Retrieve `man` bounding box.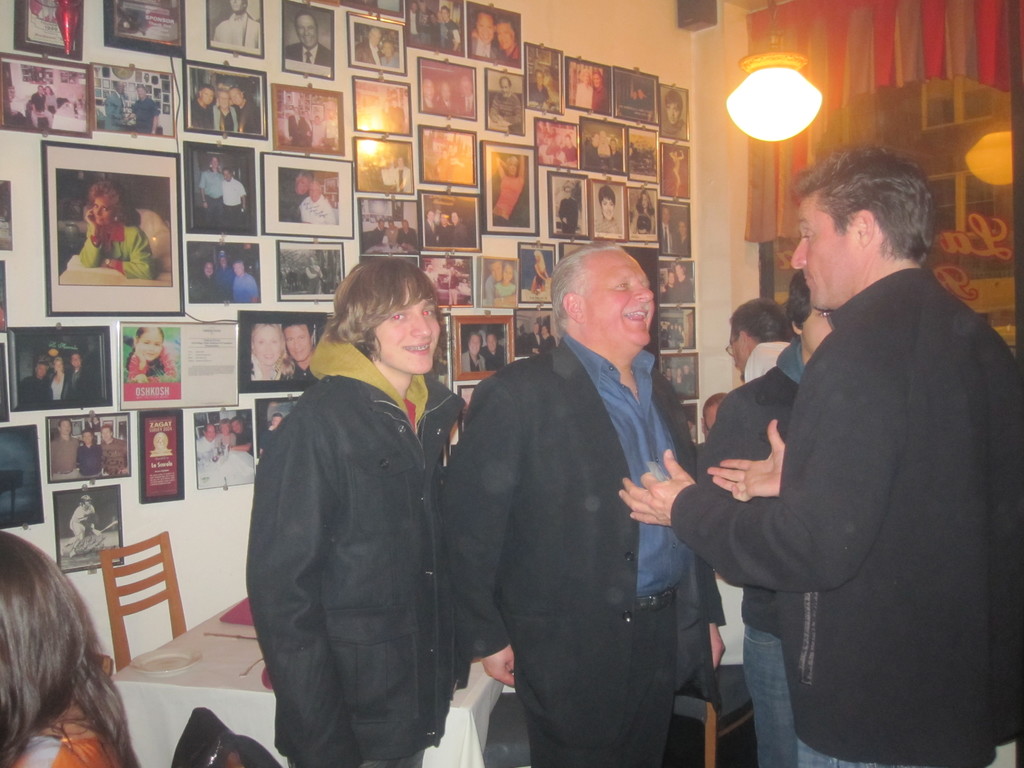
Bounding box: [left=62, top=354, right=102, bottom=402].
